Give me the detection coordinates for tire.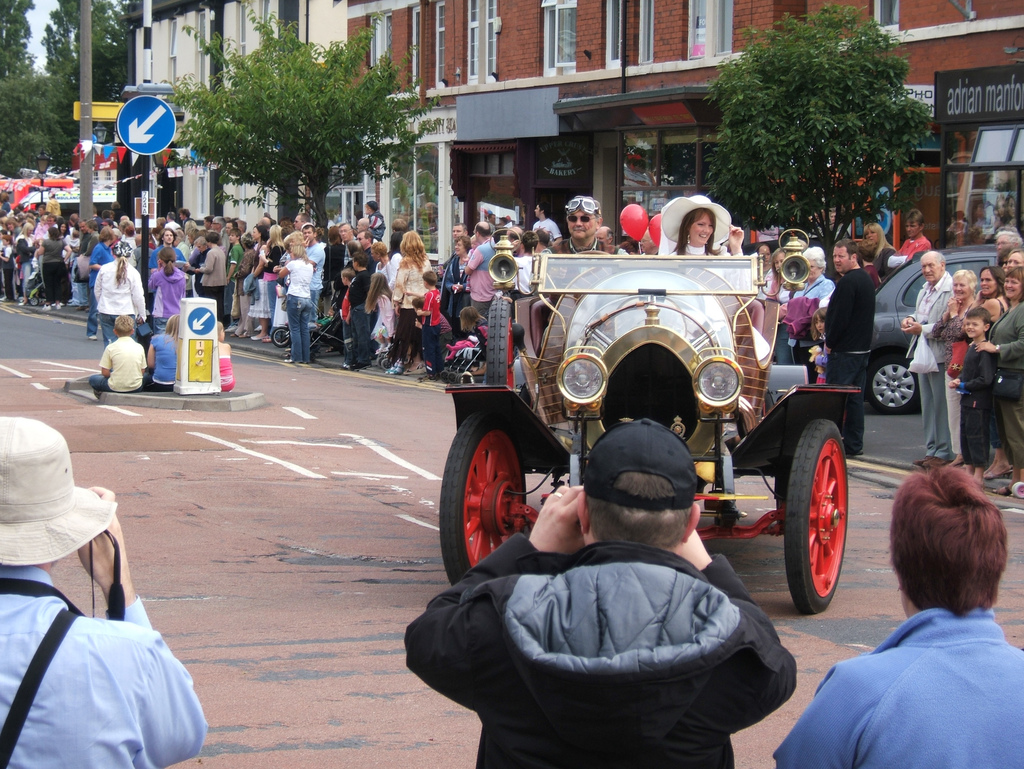
866:353:916:413.
